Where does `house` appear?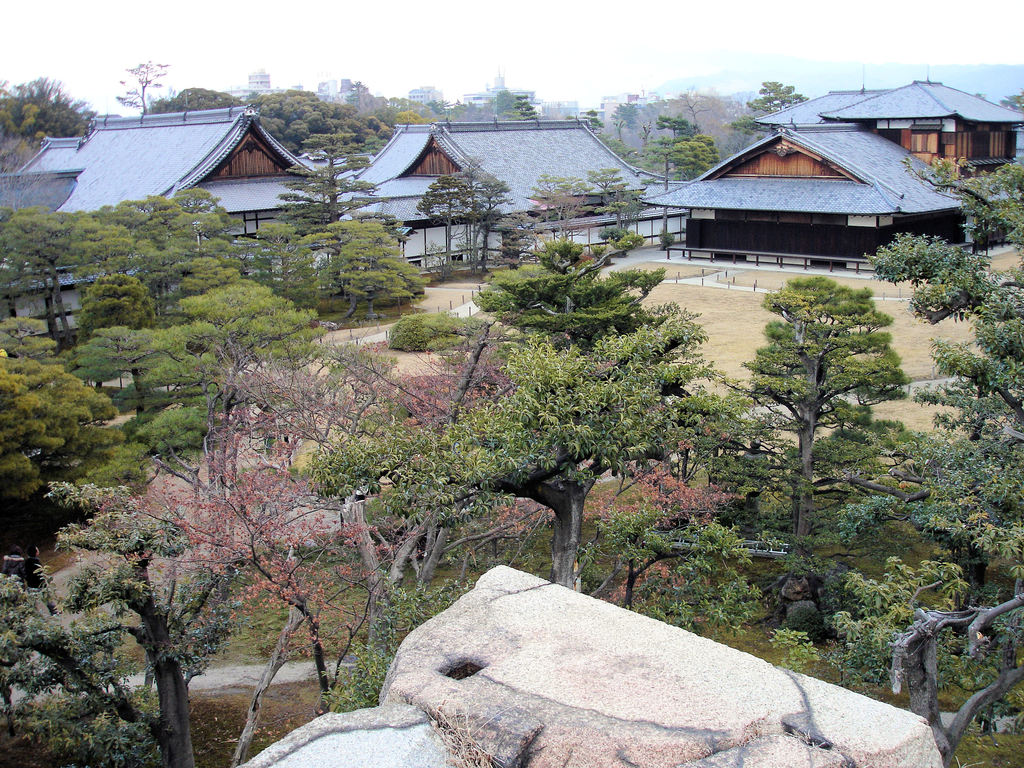
Appears at bbox=(328, 121, 690, 273).
